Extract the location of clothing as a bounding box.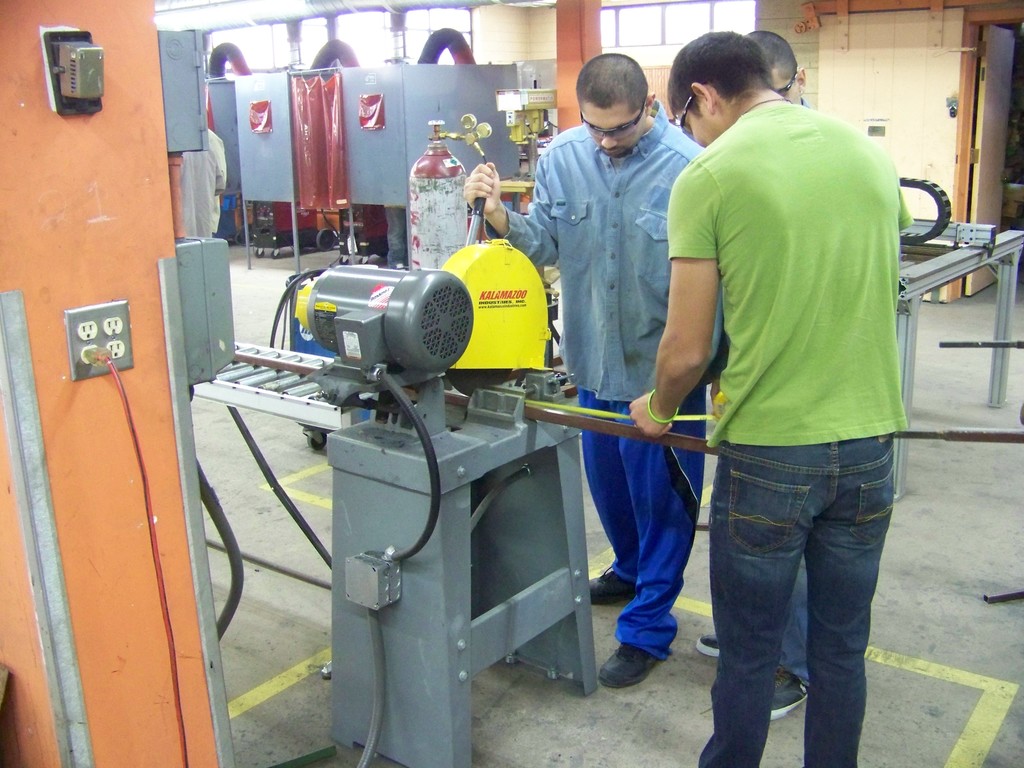
crop(655, 97, 912, 767).
